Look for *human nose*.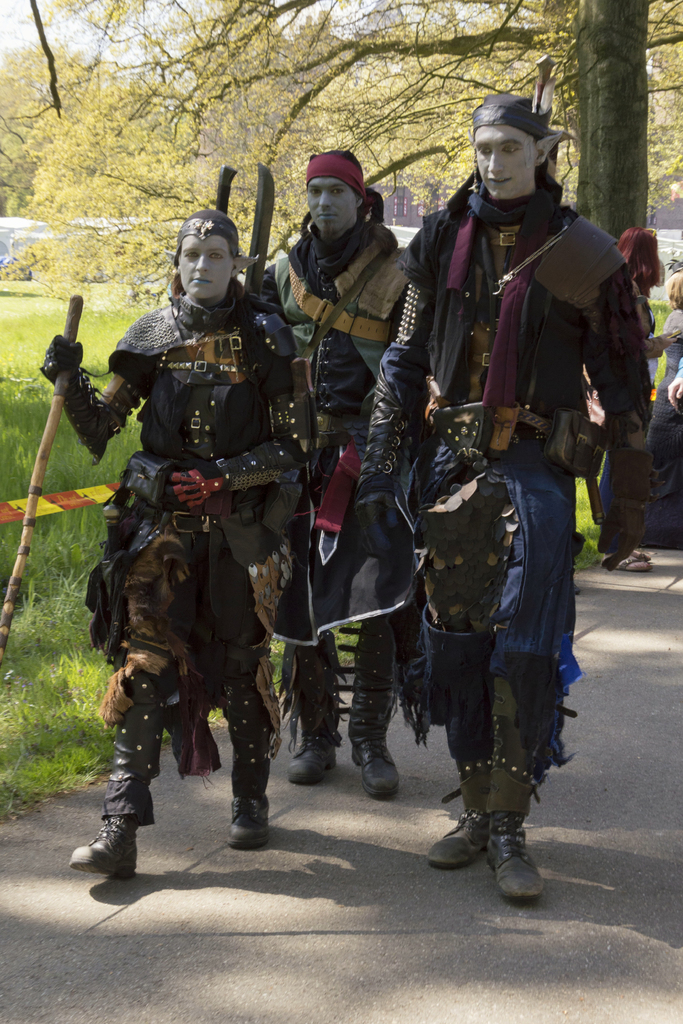
Found: x1=486, y1=154, x2=504, y2=175.
